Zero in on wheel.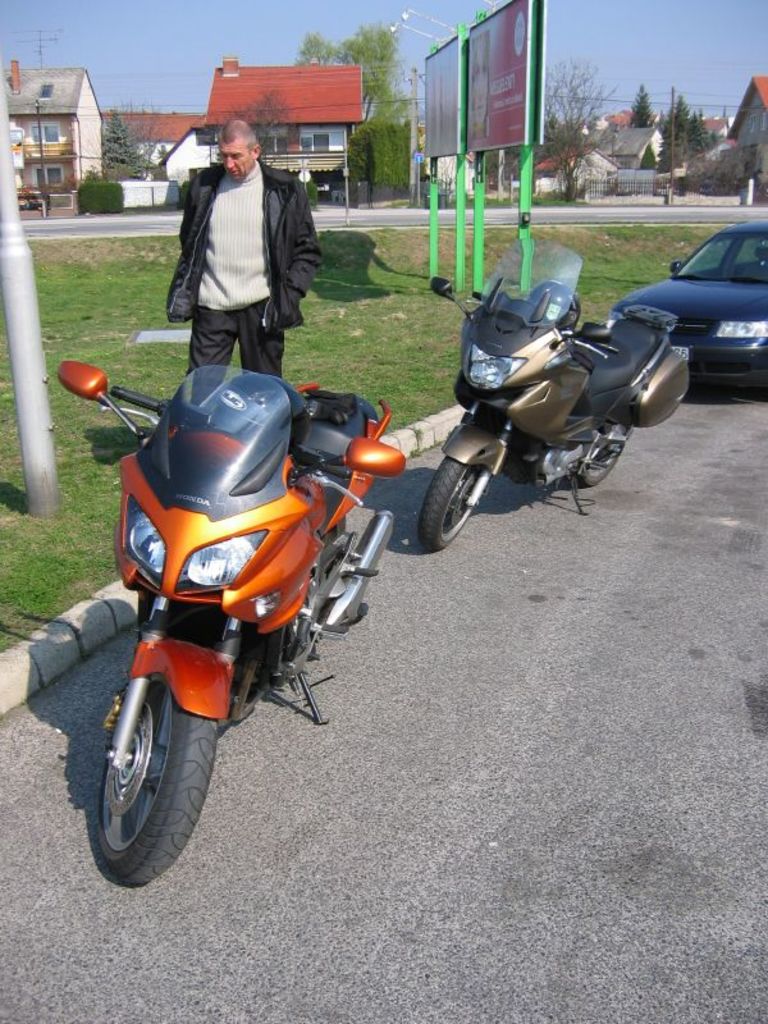
Zeroed in: box=[573, 425, 631, 488].
